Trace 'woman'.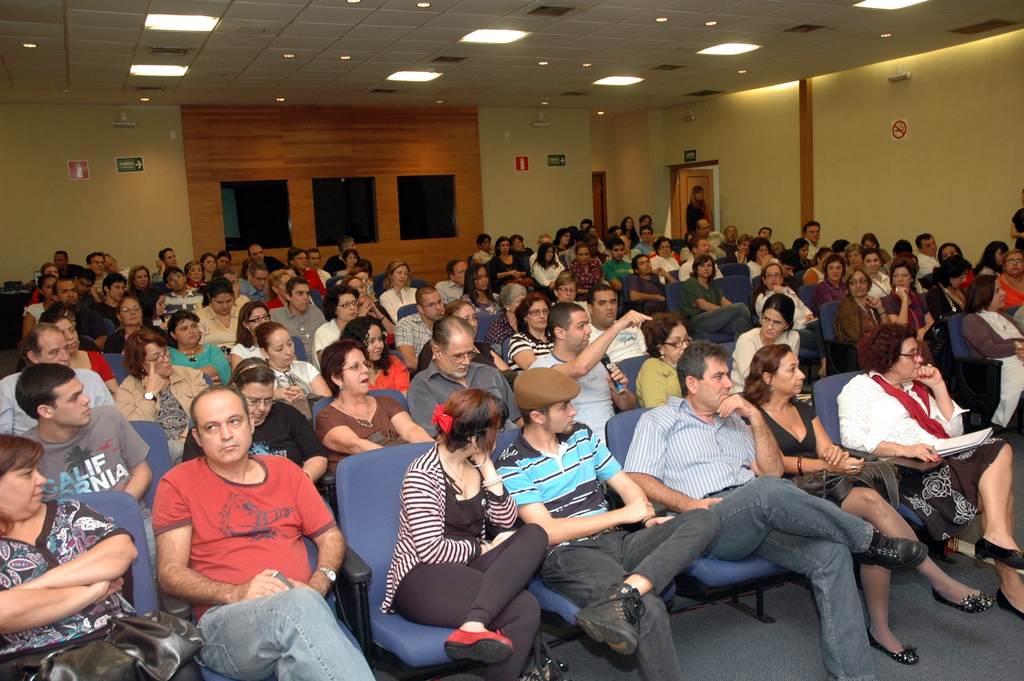
Traced to (x1=655, y1=239, x2=682, y2=274).
